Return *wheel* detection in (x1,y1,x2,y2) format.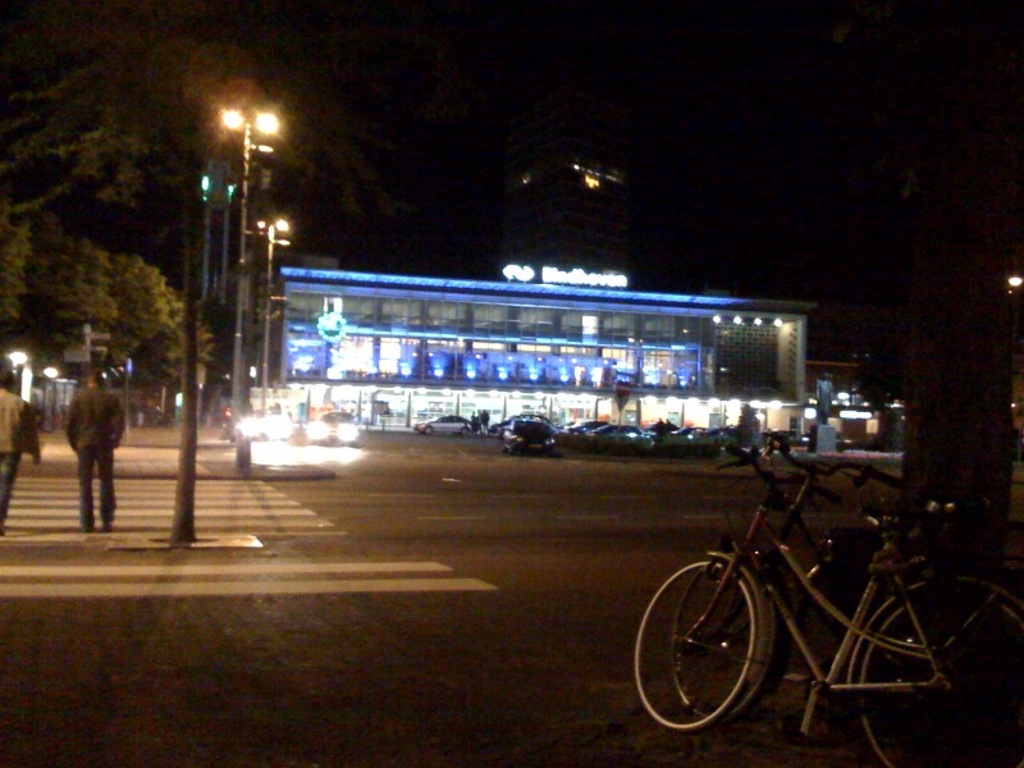
(630,550,783,732).
